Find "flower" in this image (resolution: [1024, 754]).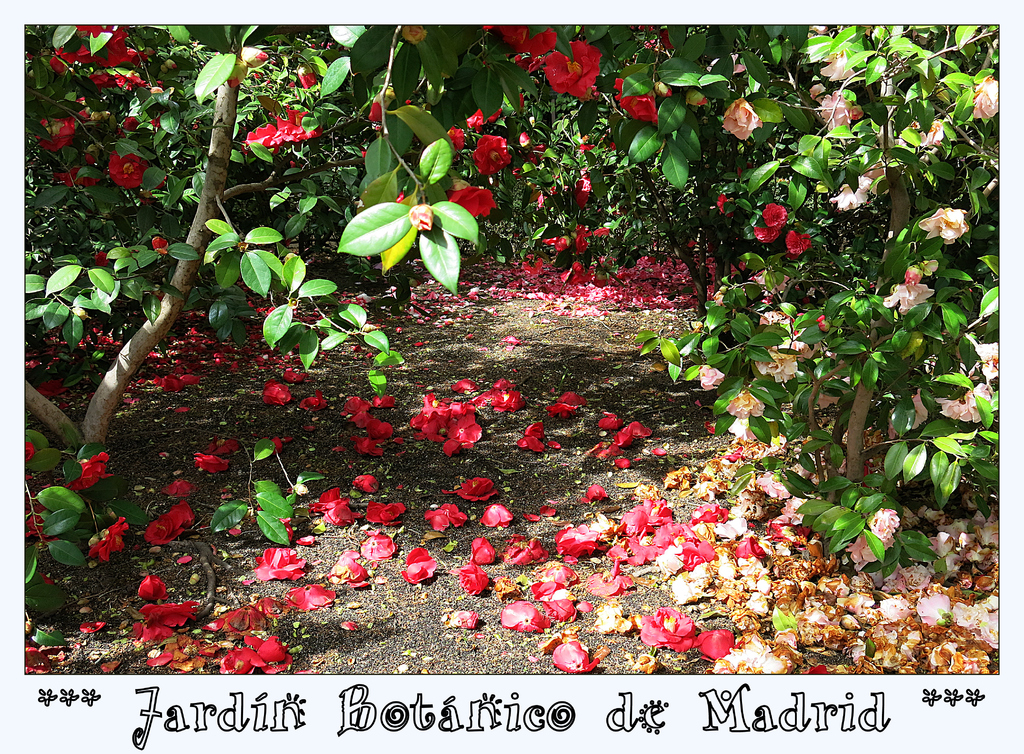
<region>472, 134, 512, 174</region>.
